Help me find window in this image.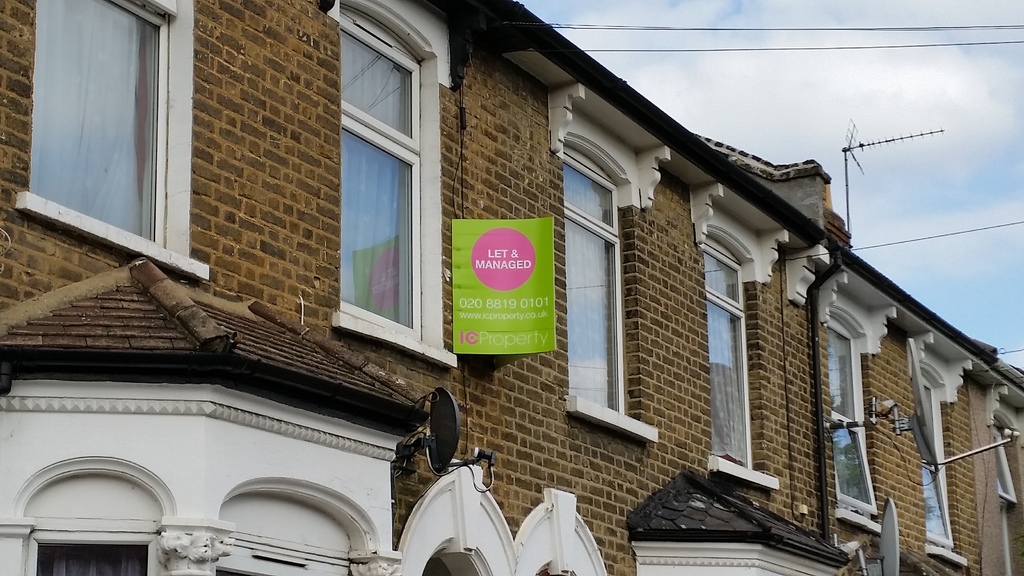
Found it: bbox=[327, 0, 458, 372].
